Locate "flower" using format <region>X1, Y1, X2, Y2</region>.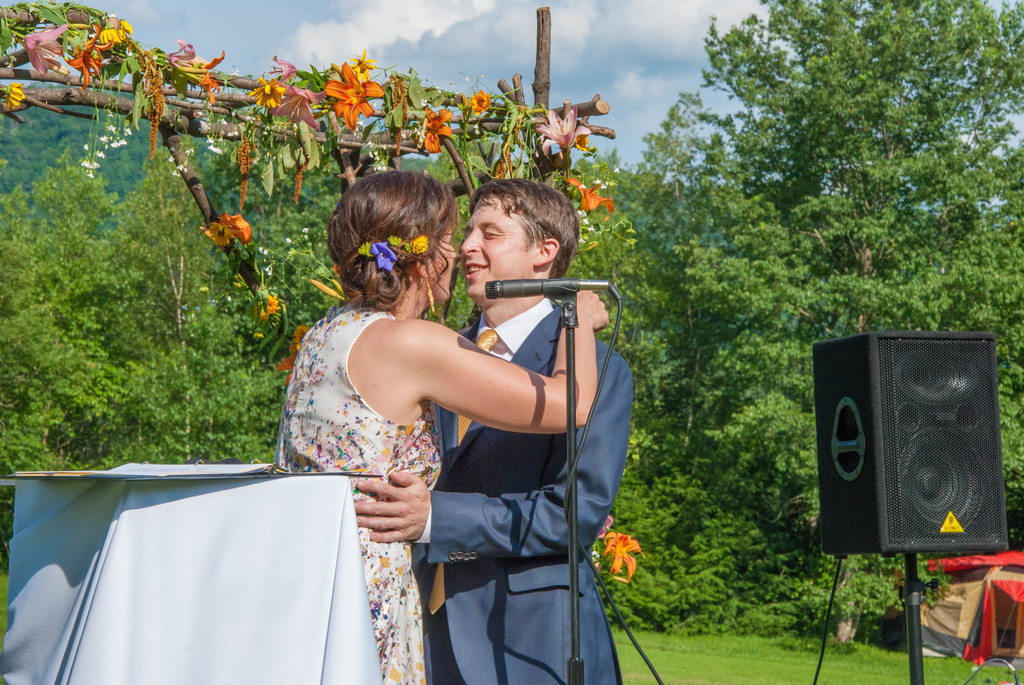
<region>94, 29, 111, 61</region>.
